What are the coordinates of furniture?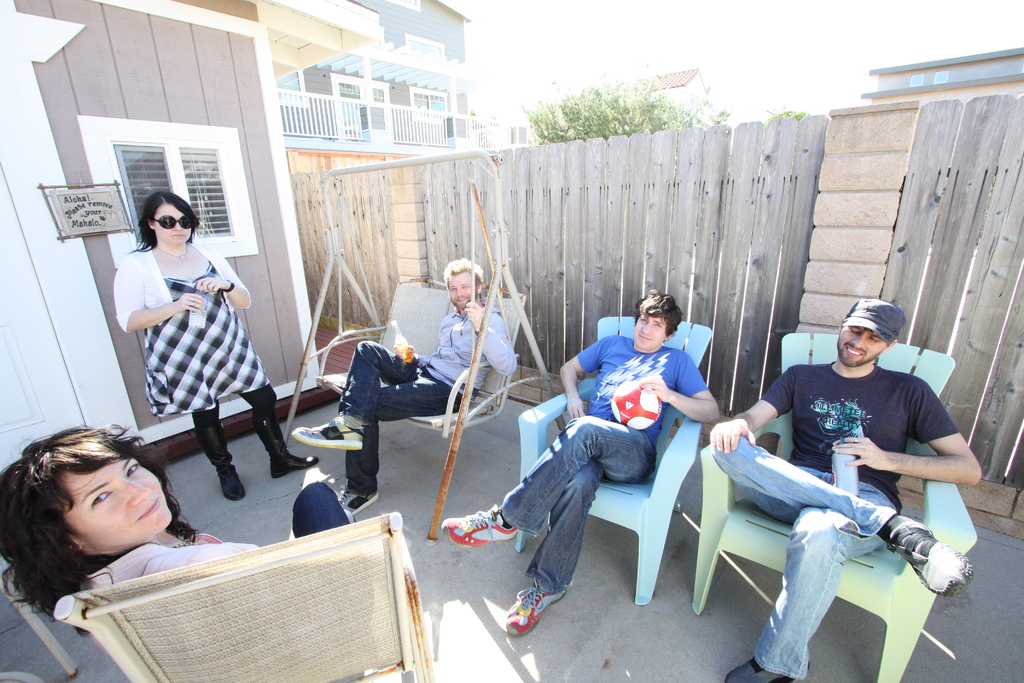
rect(698, 352, 982, 682).
